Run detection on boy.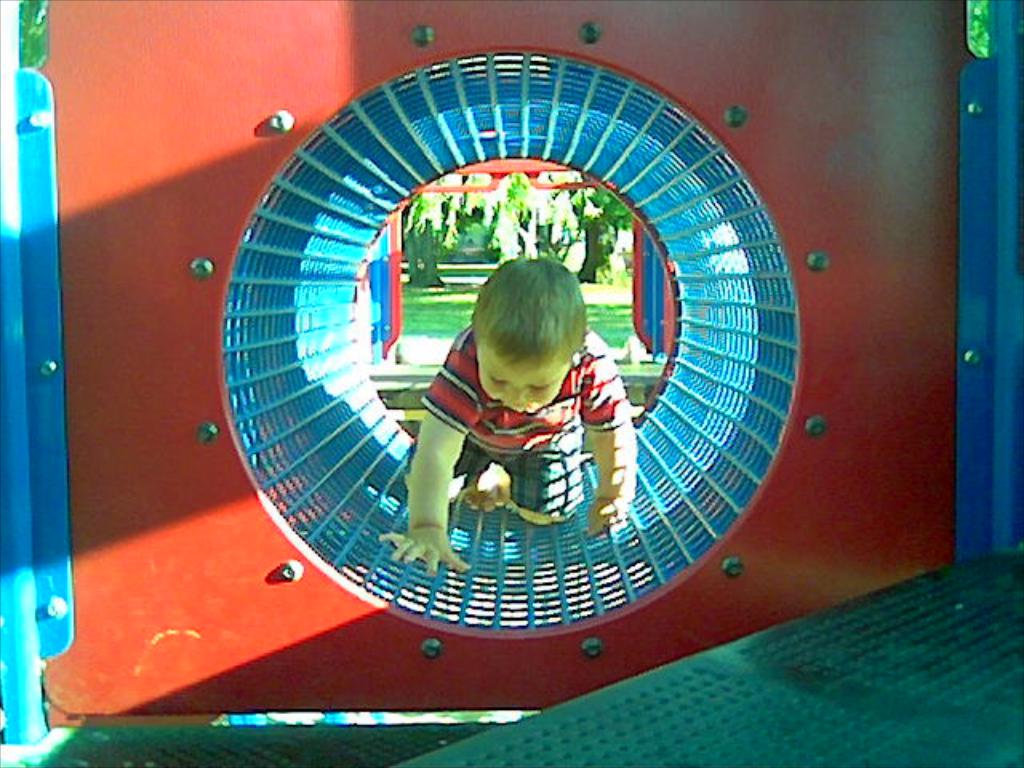
Result: [x1=378, y1=256, x2=640, y2=573].
